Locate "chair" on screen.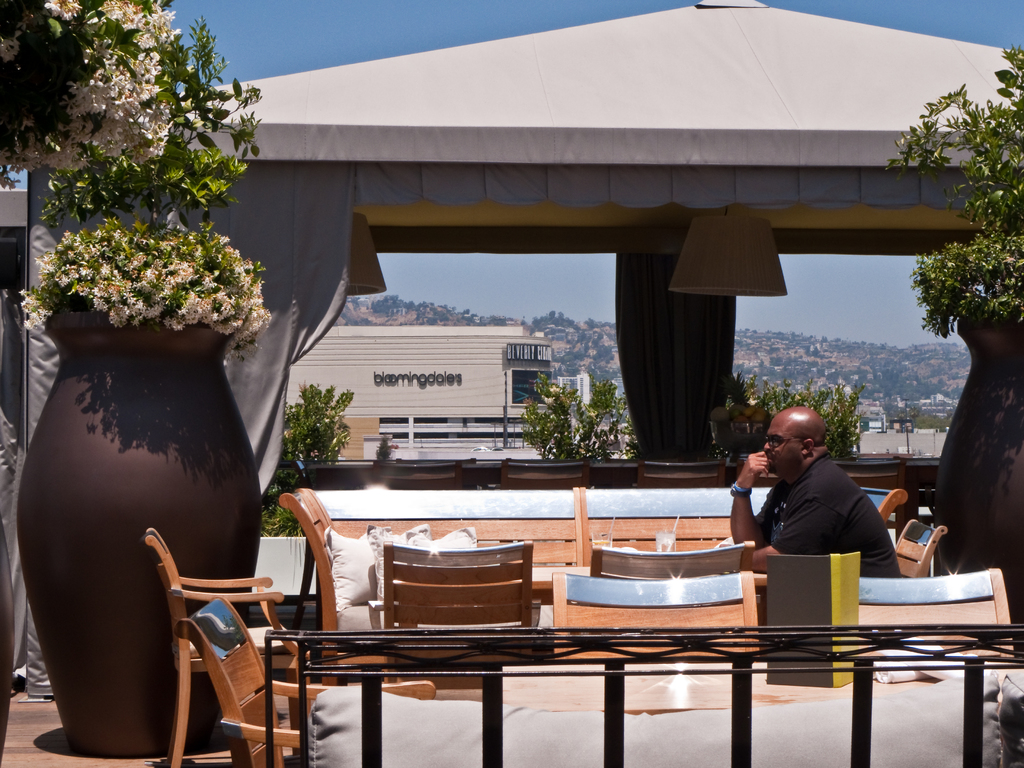
On screen at <box>157,545,291,767</box>.
